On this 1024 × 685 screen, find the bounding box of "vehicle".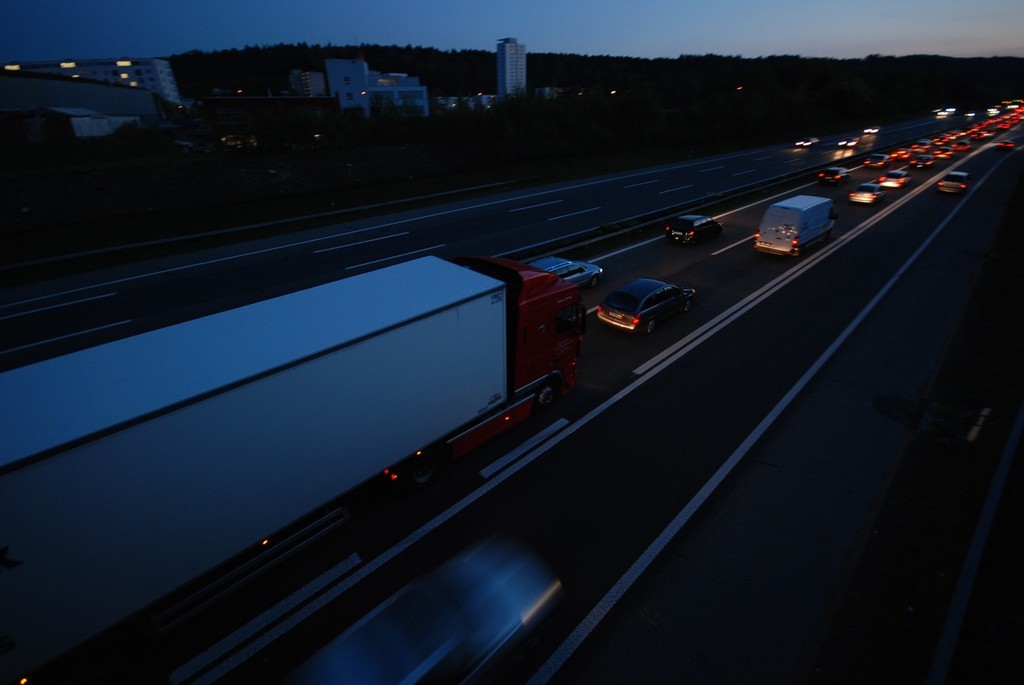
Bounding box: box(942, 170, 972, 198).
